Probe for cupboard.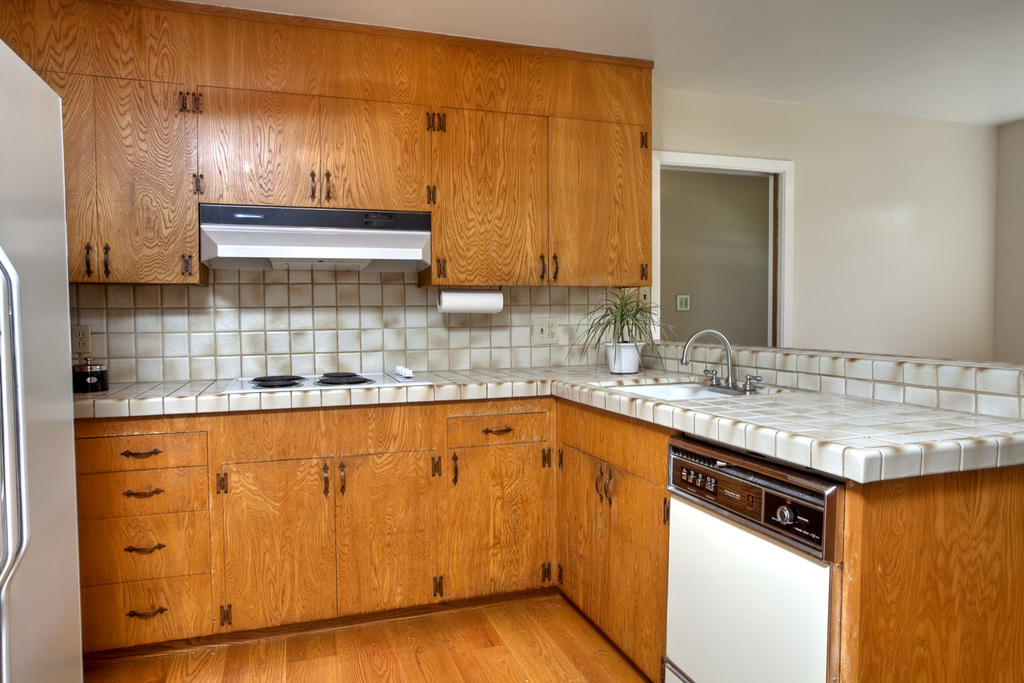
Probe result: bbox=(62, 411, 1023, 682).
